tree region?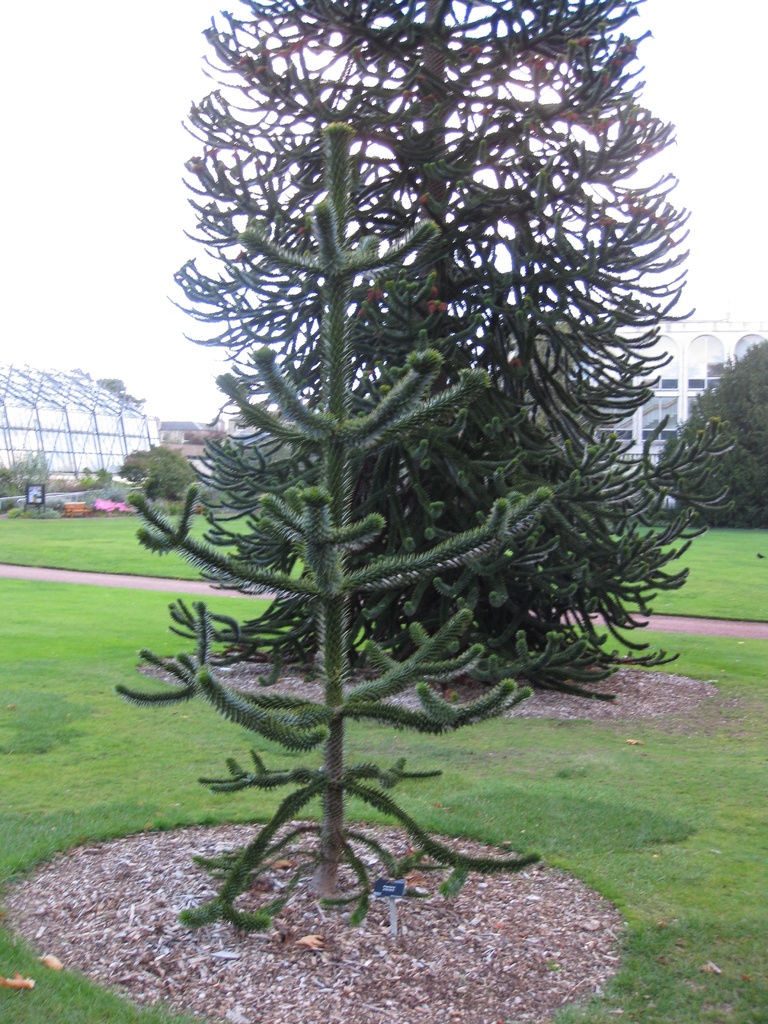
select_region(642, 344, 767, 533)
